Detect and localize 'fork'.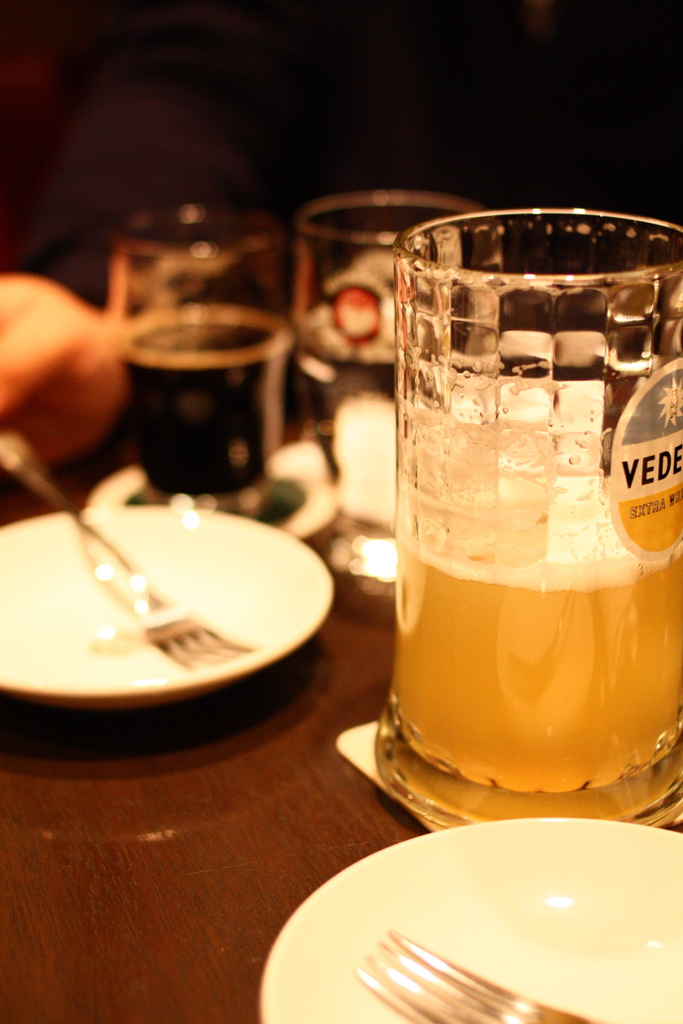
Localized at rect(0, 433, 249, 668).
